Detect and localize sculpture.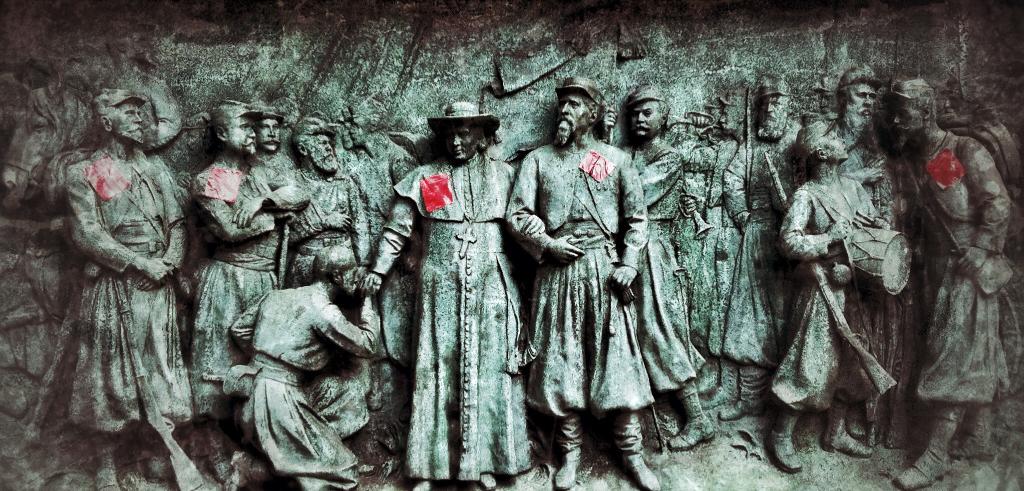
Localized at 231:241:381:490.
